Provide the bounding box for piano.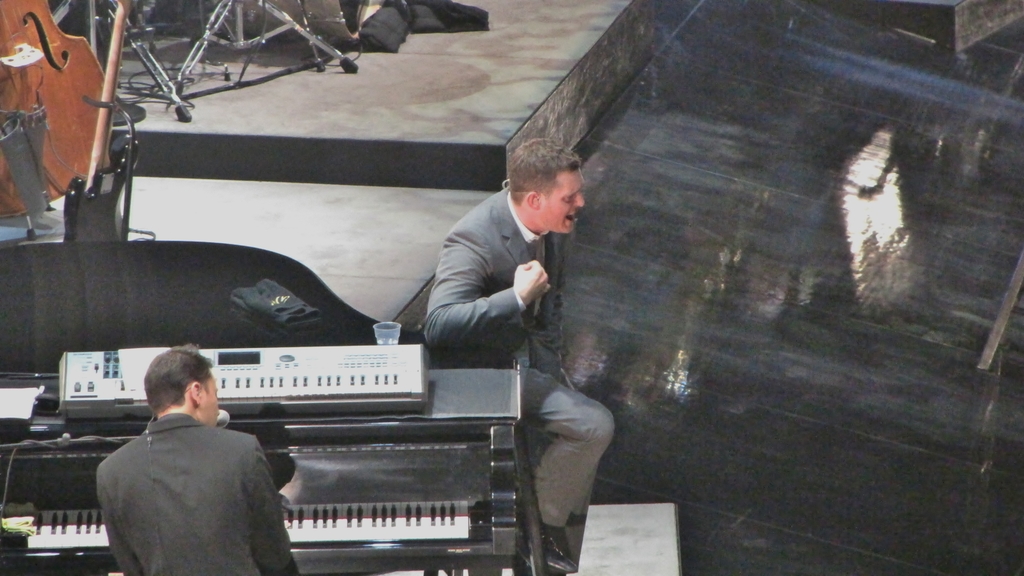
[11, 361, 525, 575].
